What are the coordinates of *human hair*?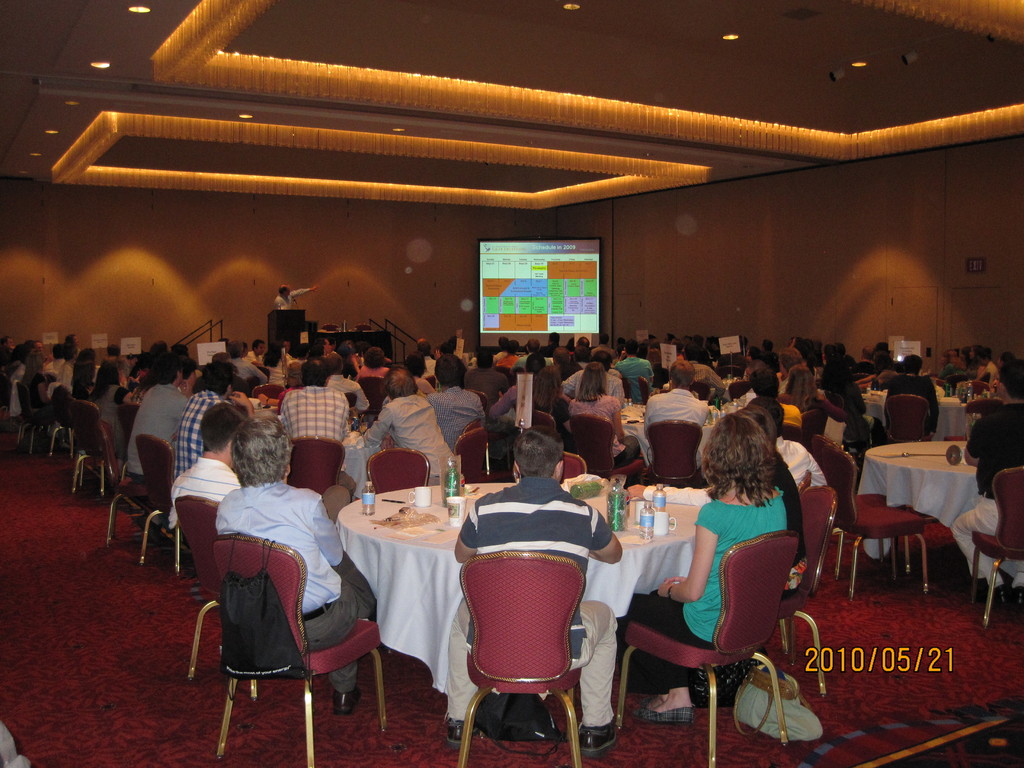
pyautogui.locateOnScreen(497, 337, 509, 351).
